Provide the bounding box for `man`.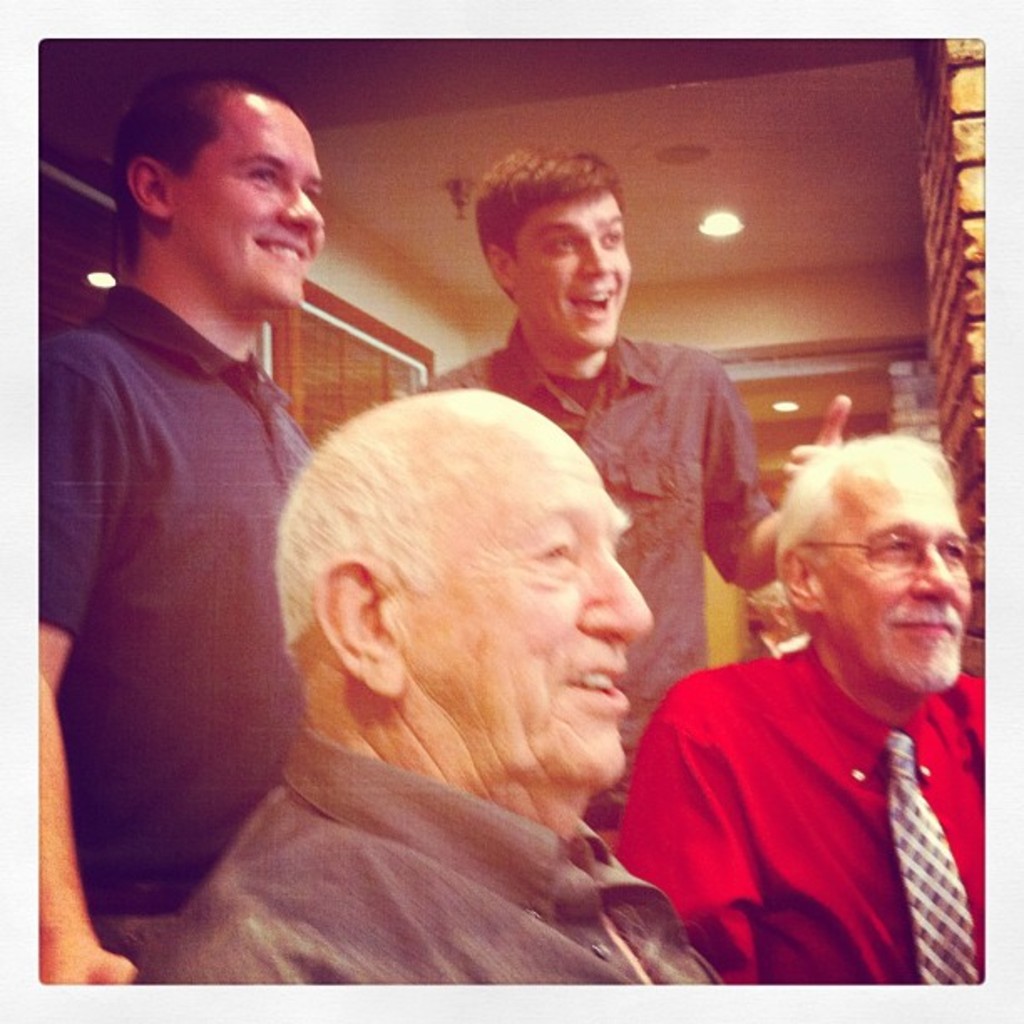
box(164, 388, 723, 989).
